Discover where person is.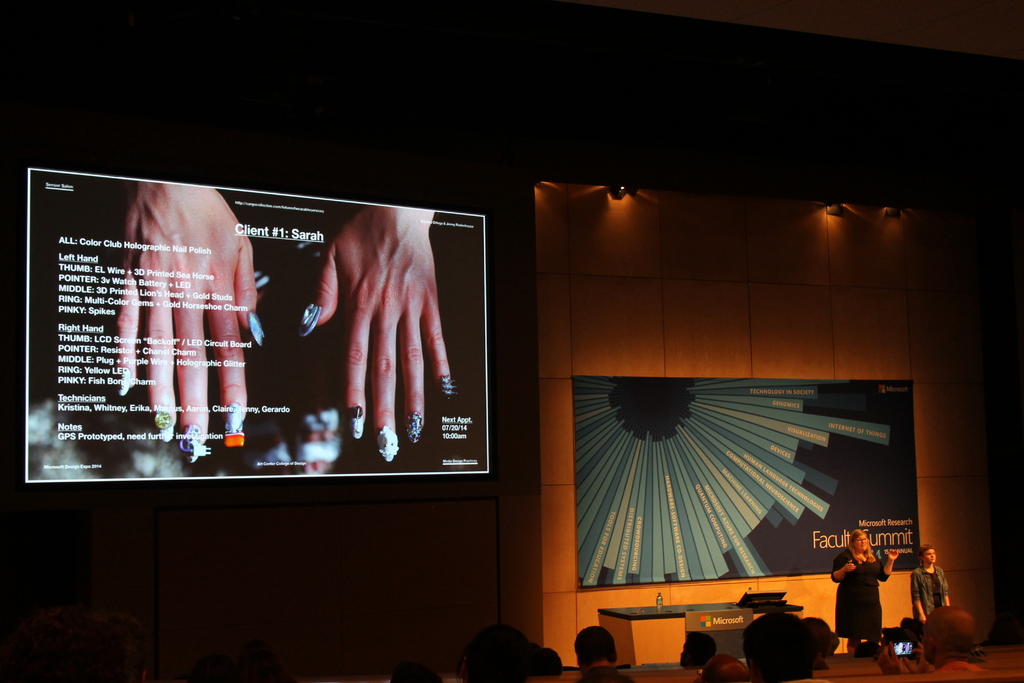
Discovered at rect(675, 629, 719, 680).
